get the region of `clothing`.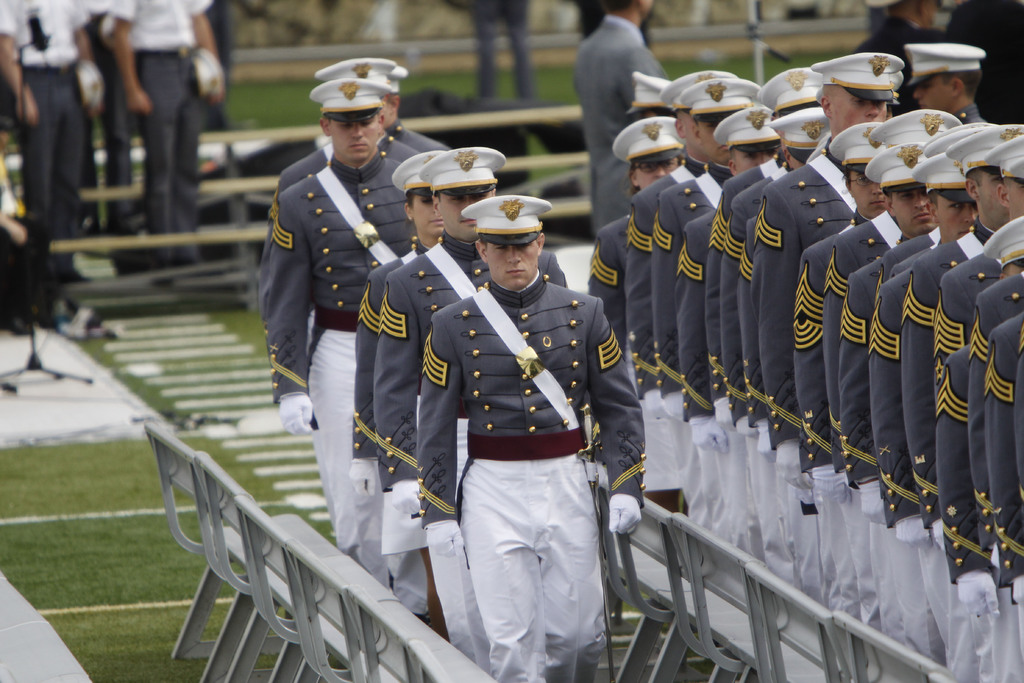
<region>255, 145, 412, 536</region>.
